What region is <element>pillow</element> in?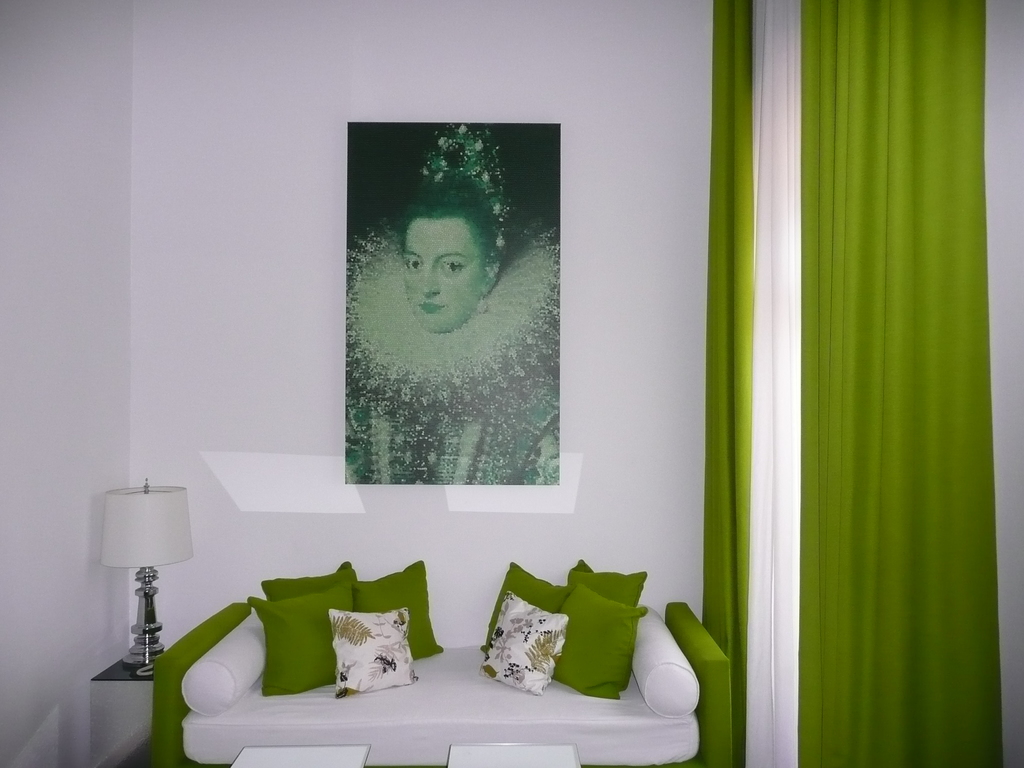
bbox=[564, 560, 638, 605].
